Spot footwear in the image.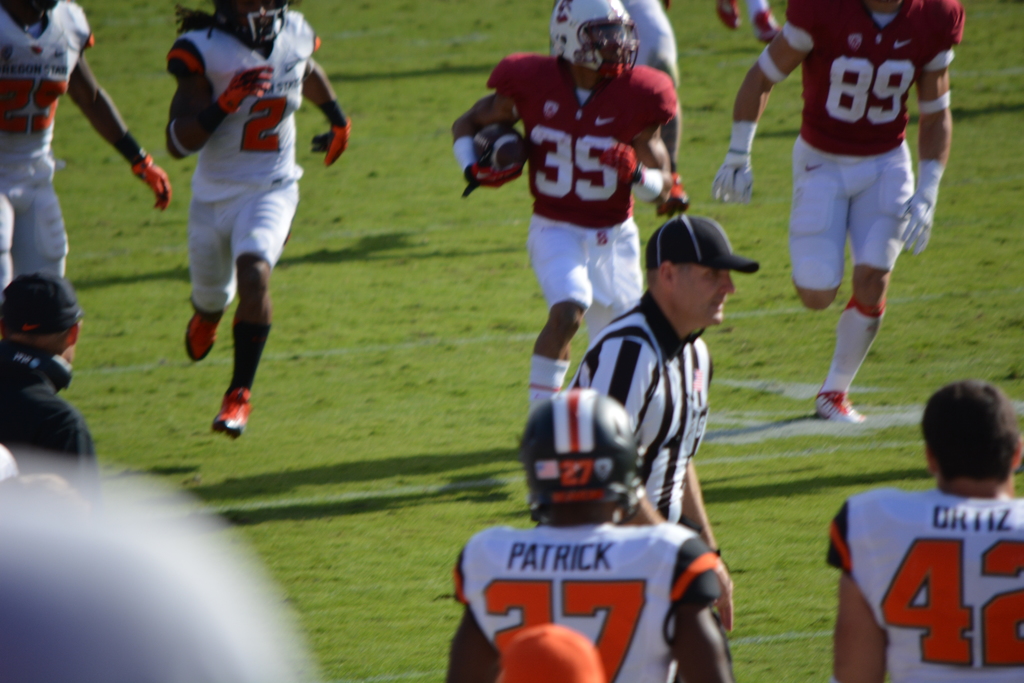
footwear found at 187 304 227 360.
